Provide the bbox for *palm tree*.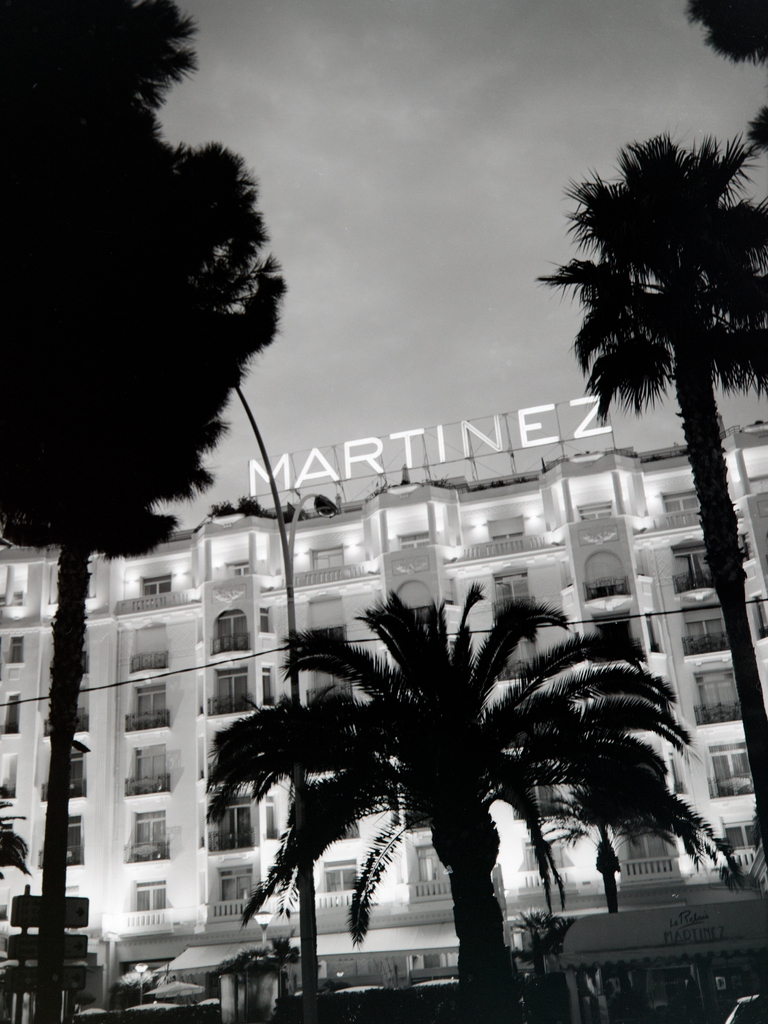
<bbox>682, 1, 767, 136</bbox>.
